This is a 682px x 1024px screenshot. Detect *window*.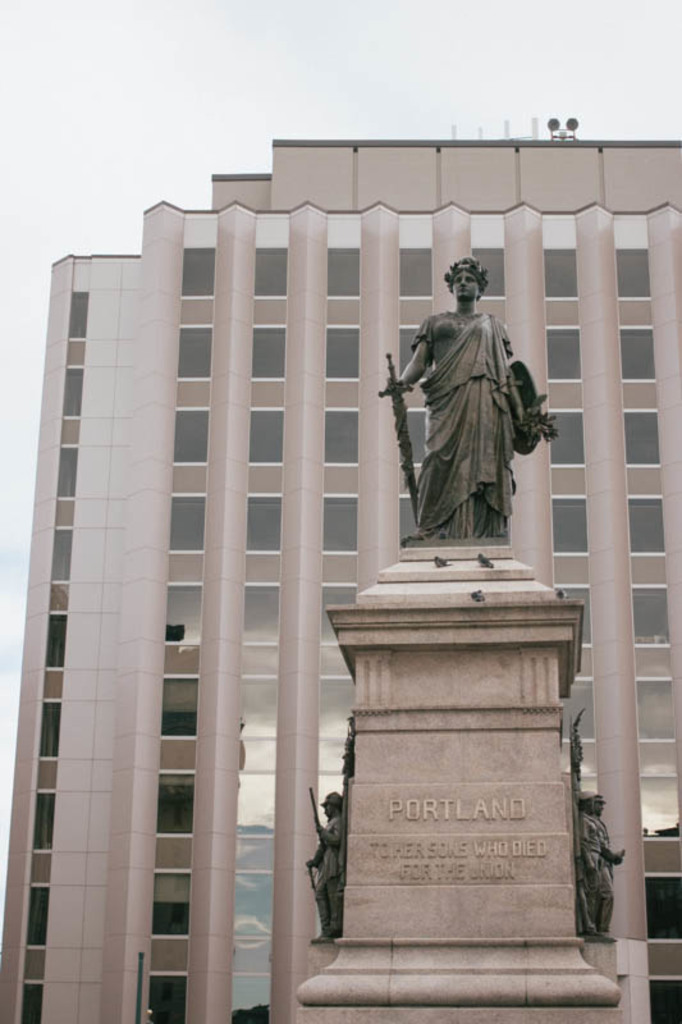
x1=320 y1=392 x2=369 y2=479.
